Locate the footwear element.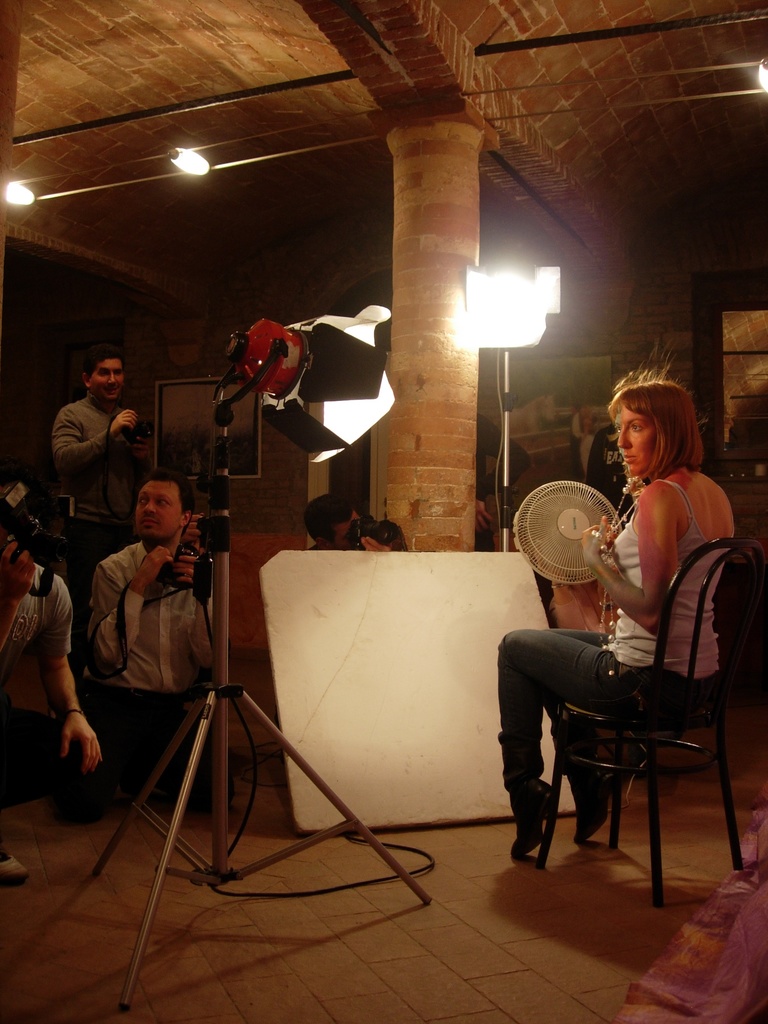
Element bbox: Rect(507, 816, 551, 867).
